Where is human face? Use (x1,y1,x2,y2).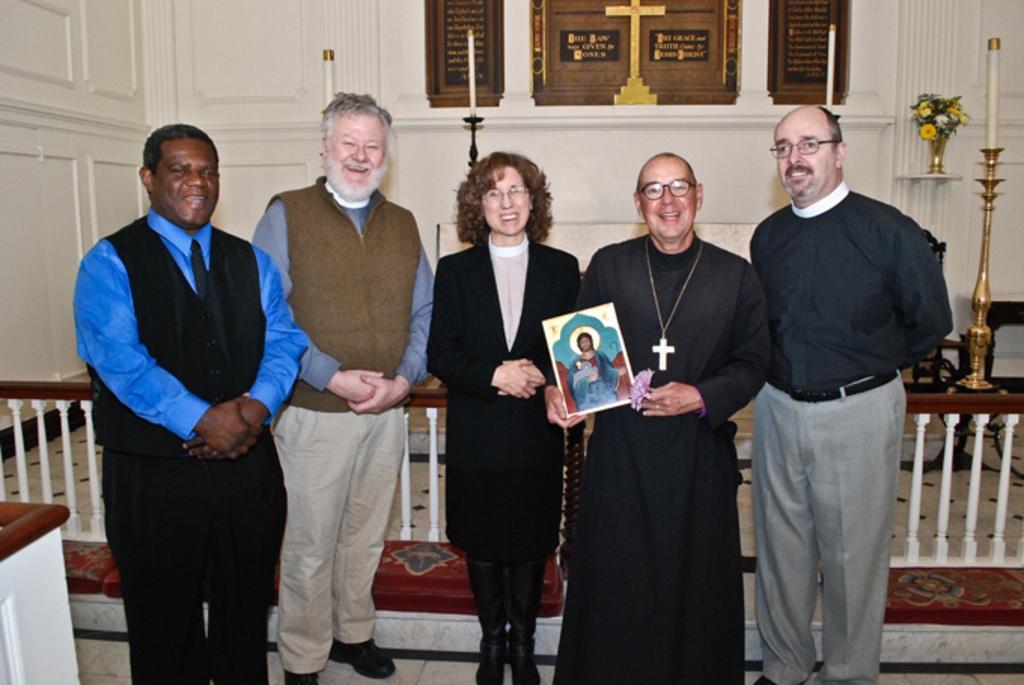
(773,111,830,196).
